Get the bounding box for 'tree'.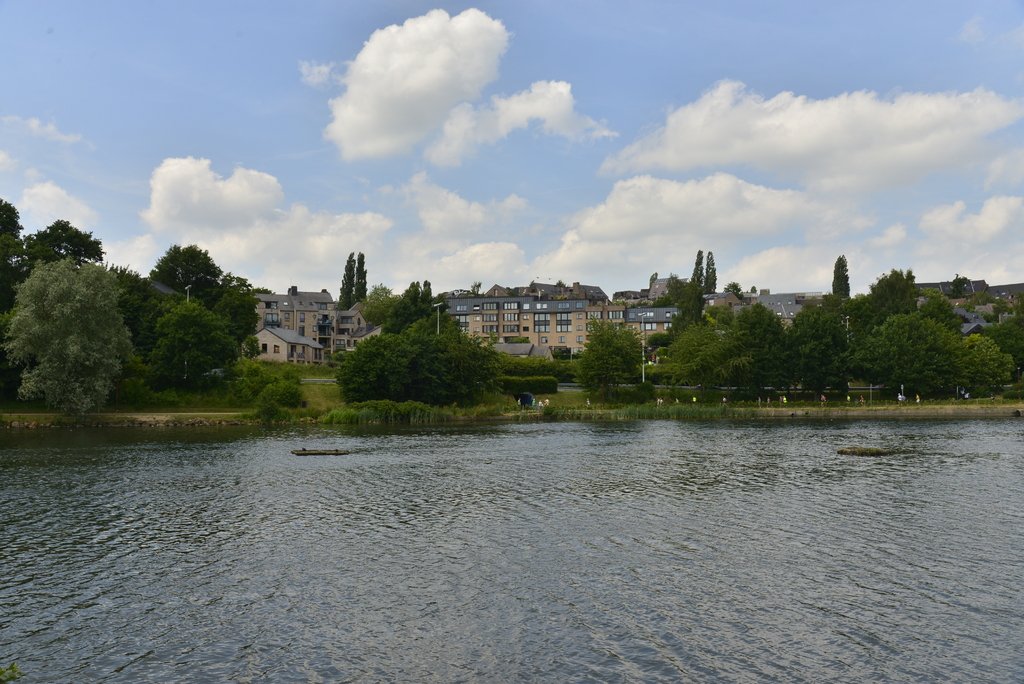
box(843, 261, 920, 339).
